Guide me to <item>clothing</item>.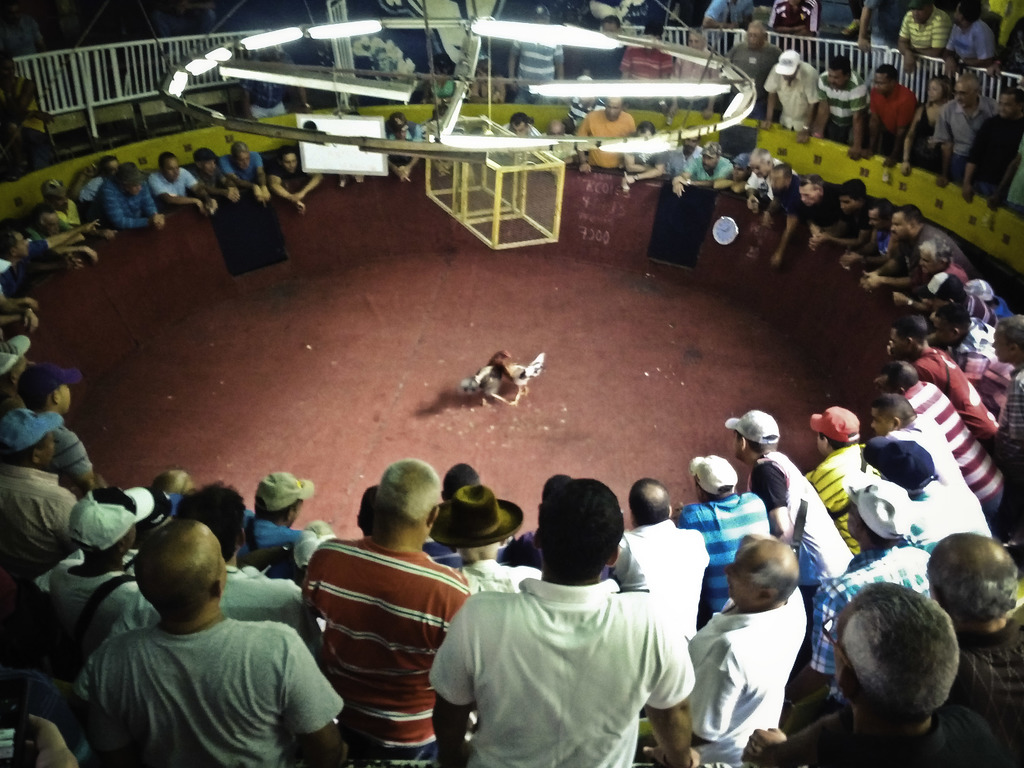
Guidance: rect(765, 0, 822, 40).
